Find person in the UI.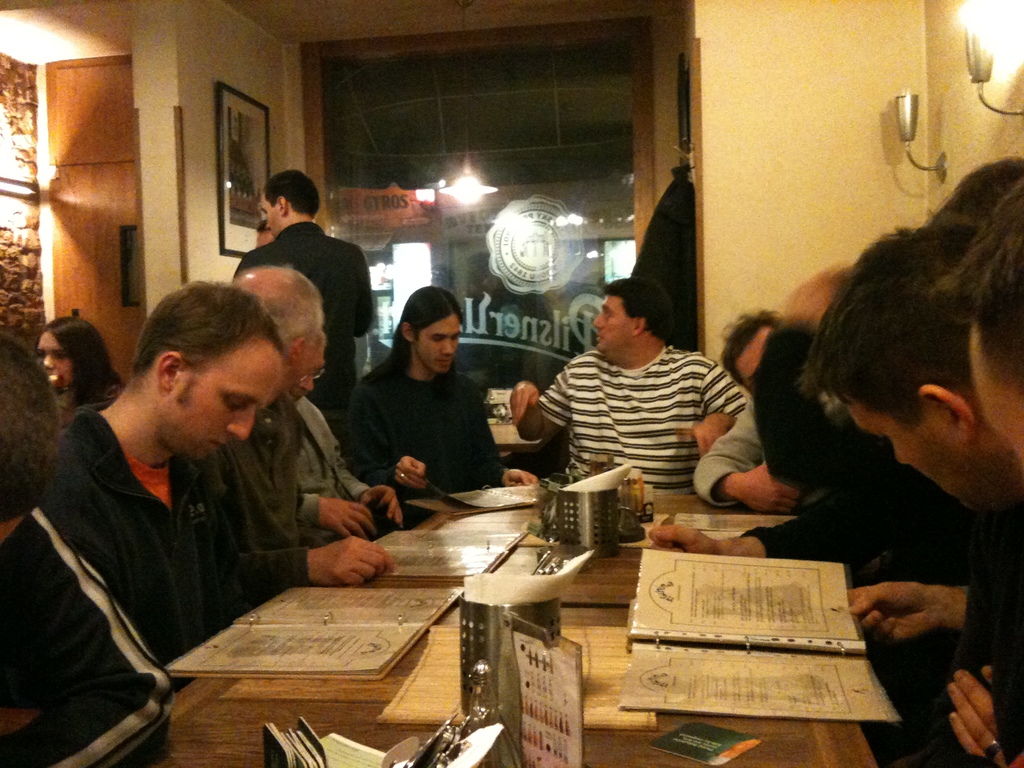
UI element at bbox=[234, 172, 371, 462].
